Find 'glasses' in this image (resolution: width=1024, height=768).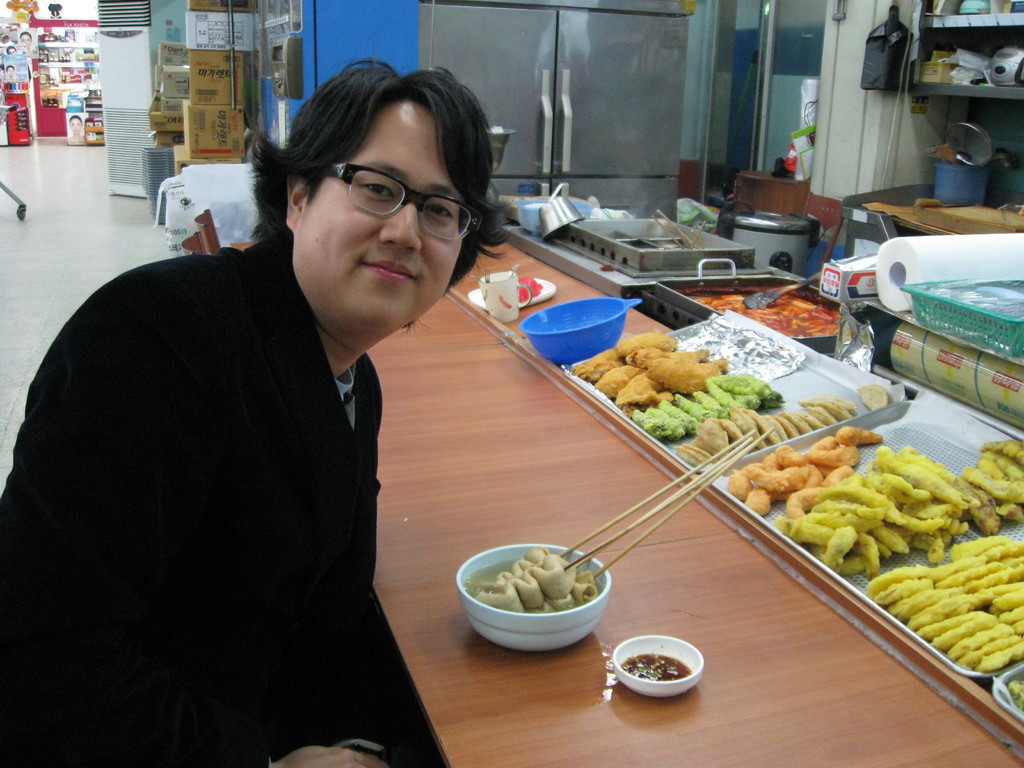
(281, 154, 495, 235).
